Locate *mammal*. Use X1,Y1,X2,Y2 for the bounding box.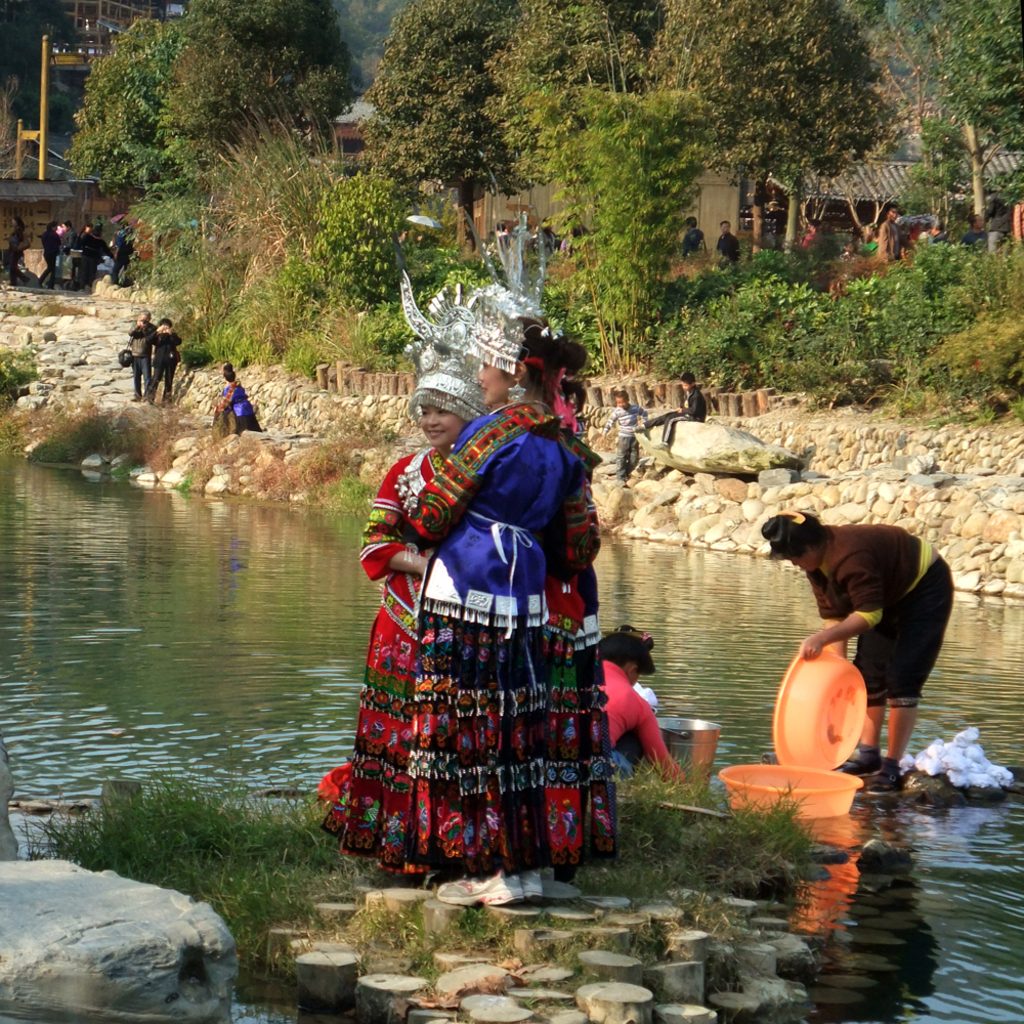
35,222,62,288.
